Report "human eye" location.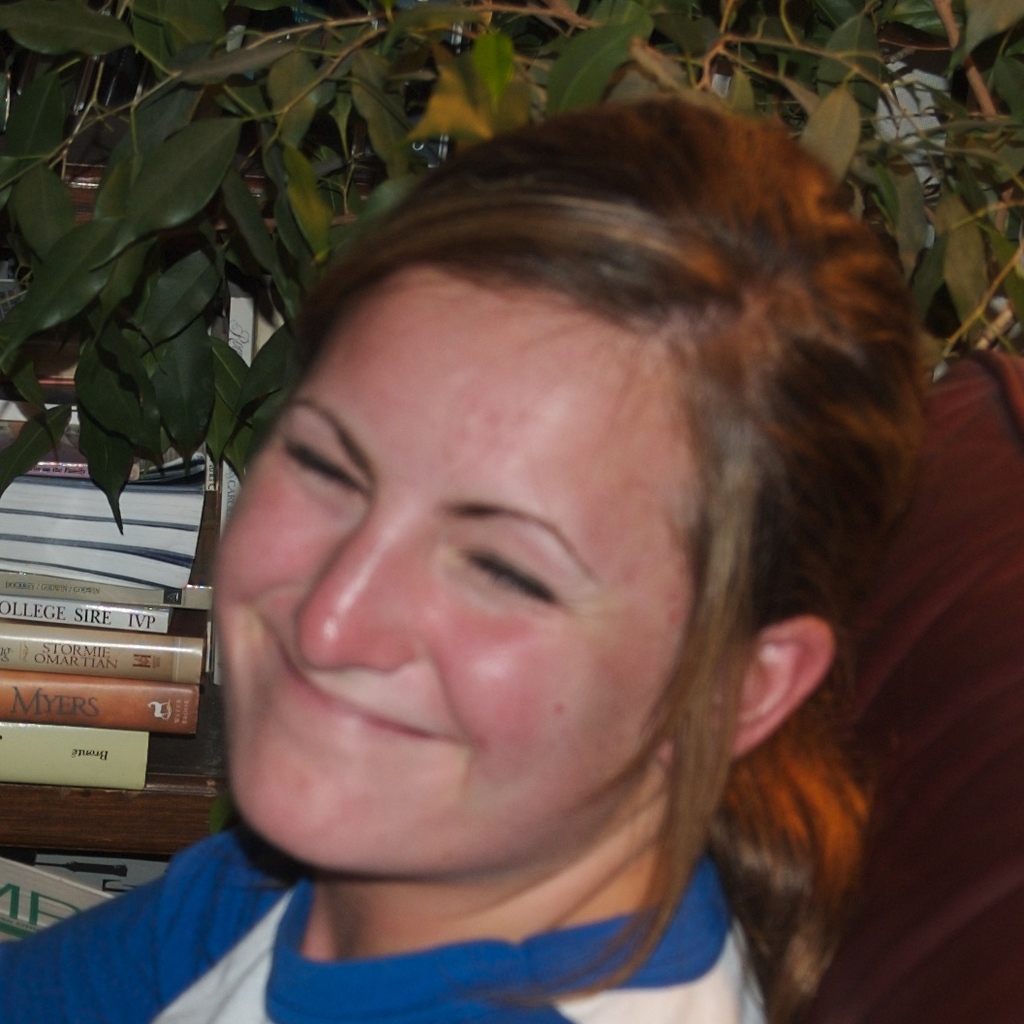
Report: <bbox>452, 533, 591, 636</bbox>.
